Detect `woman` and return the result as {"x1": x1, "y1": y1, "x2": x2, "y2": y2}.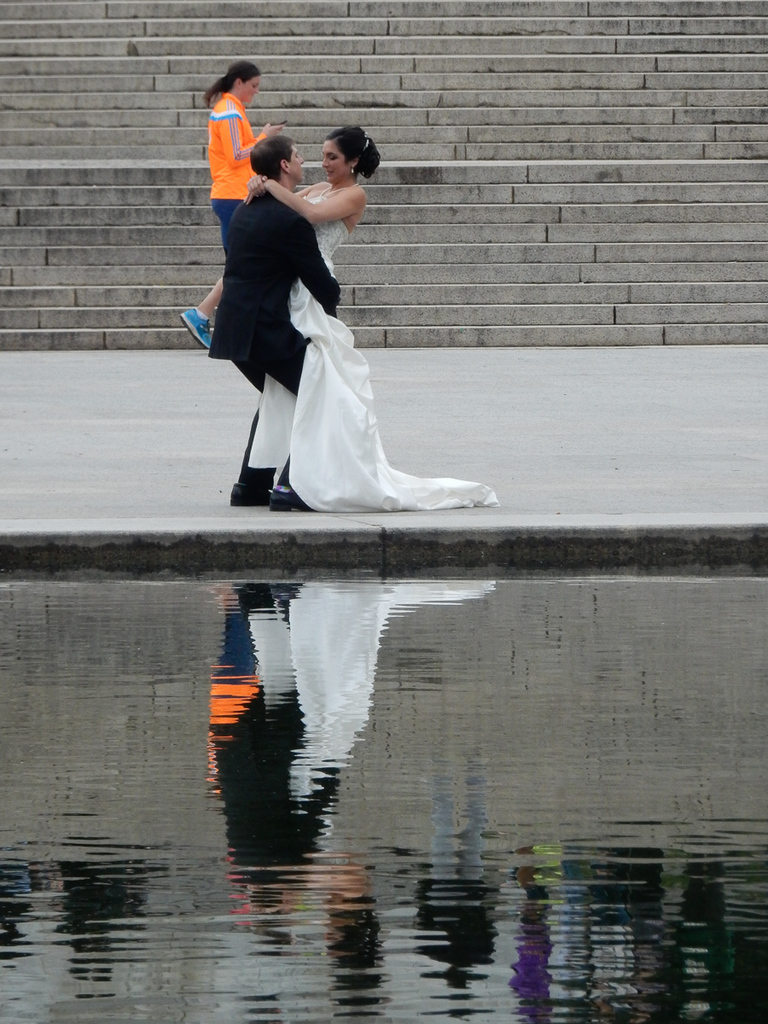
{"x1": 243, "y1": 160, "x2": 488, "y2": 528}.
